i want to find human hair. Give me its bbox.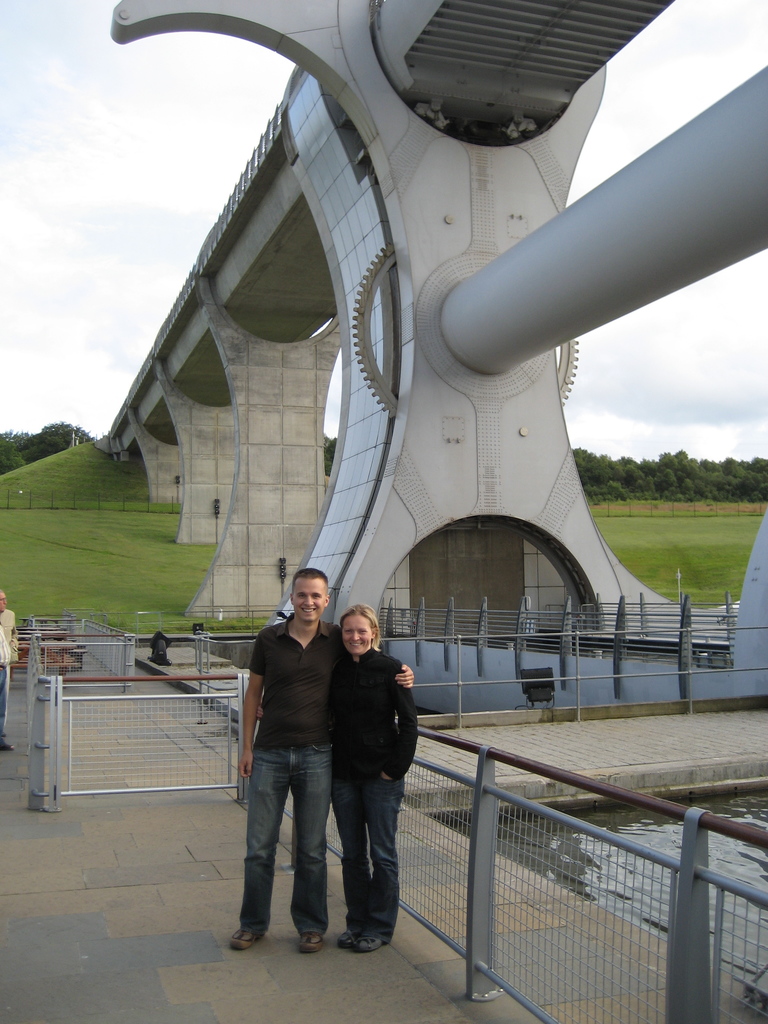
x1=340, y1=605, x2=380, y2=649.
